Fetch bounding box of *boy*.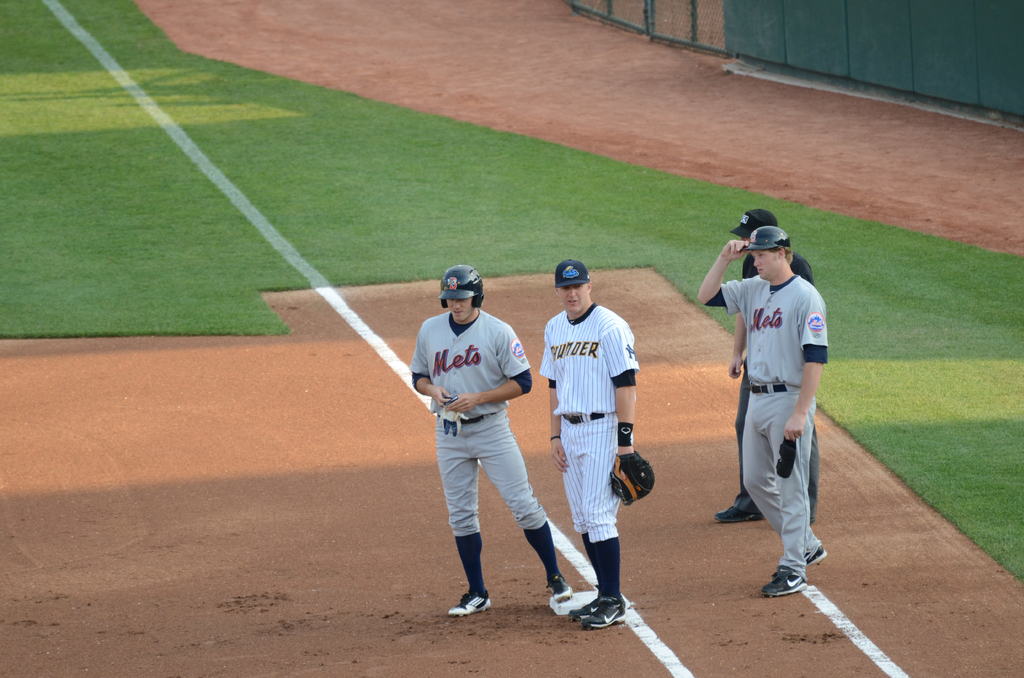
Bbox: 525/251/652/640.
